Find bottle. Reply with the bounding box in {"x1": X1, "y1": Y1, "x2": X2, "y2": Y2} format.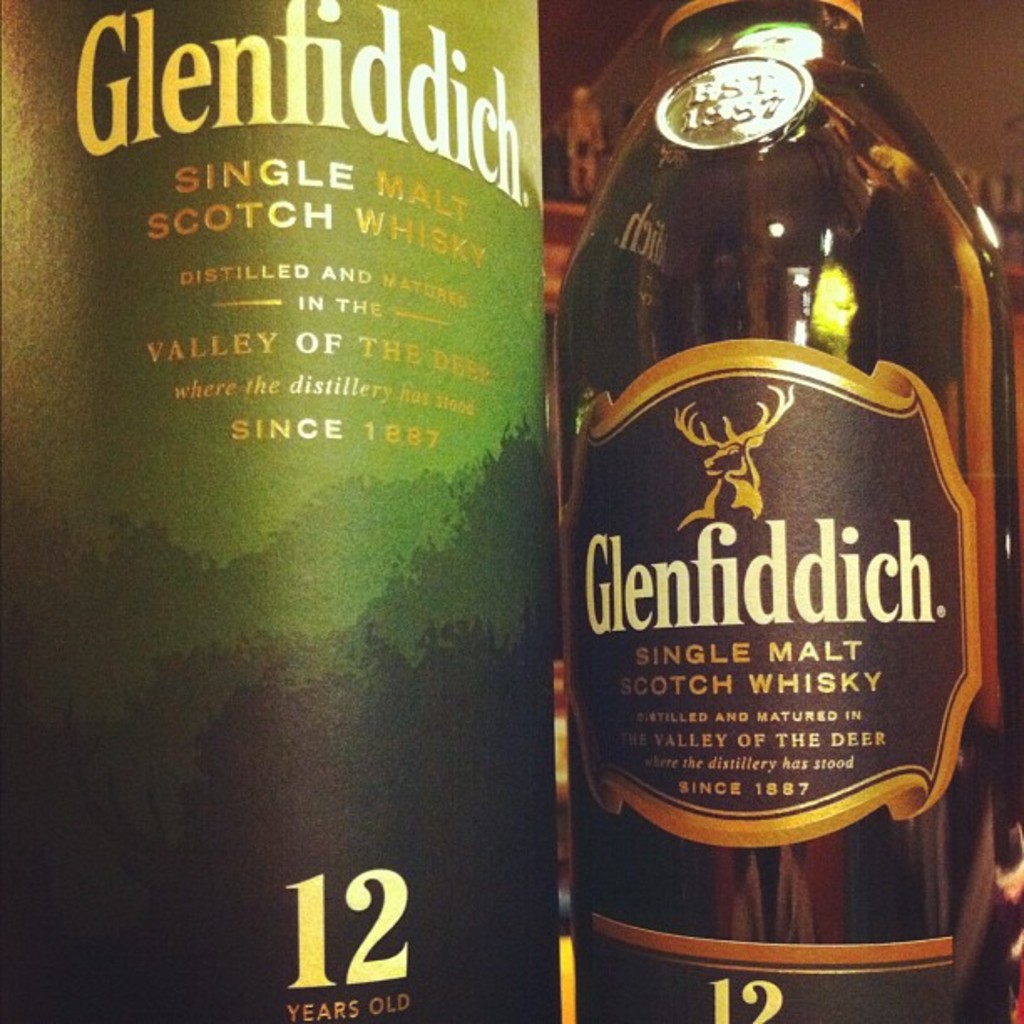
{"x1": 549, "y1": 17, "x2": 992, "y2": 1009}.
